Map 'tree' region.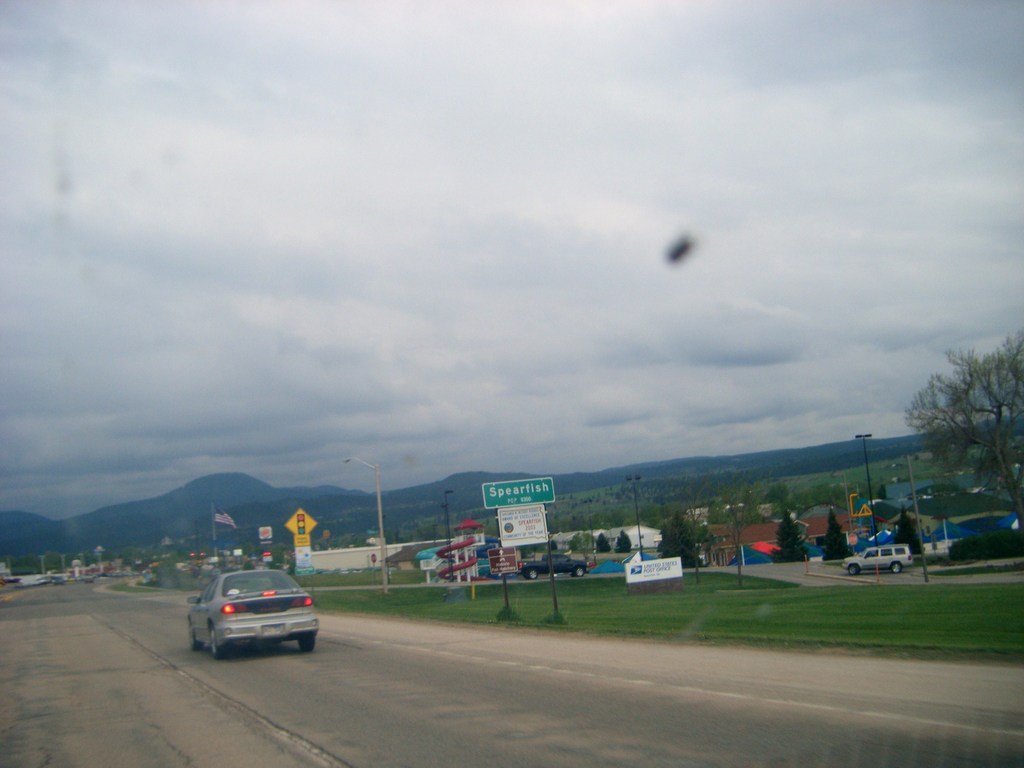
Mapped to [904, 321, 1018, 539].
